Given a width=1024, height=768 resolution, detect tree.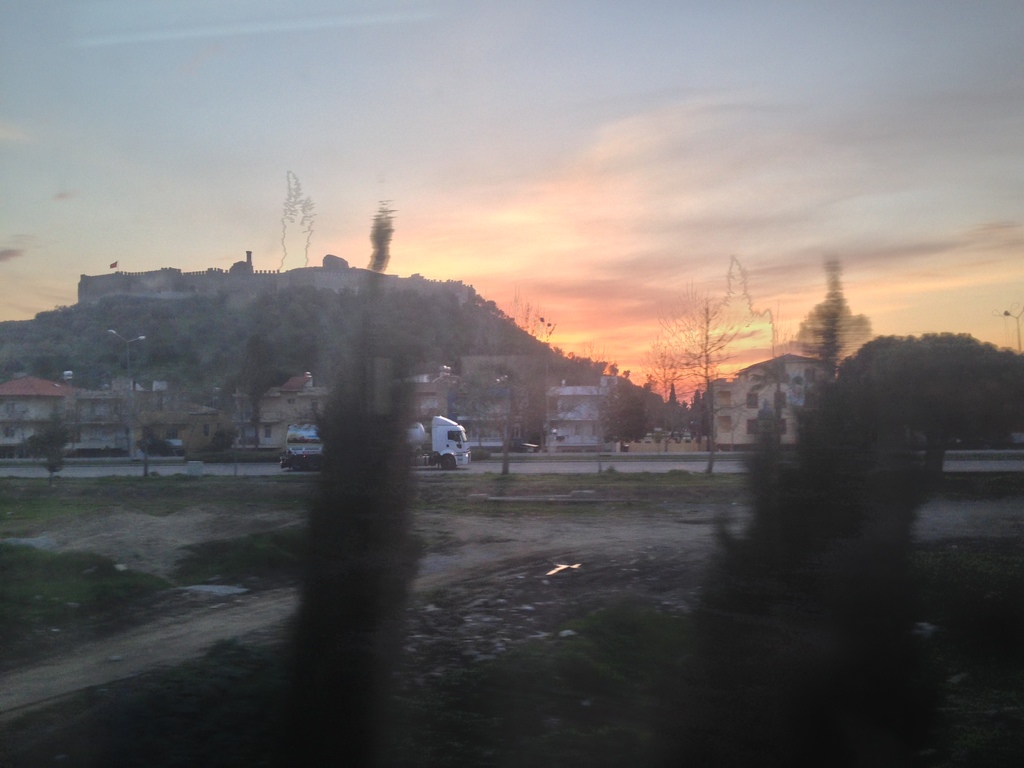
locate(808, 259, 885, 384).
